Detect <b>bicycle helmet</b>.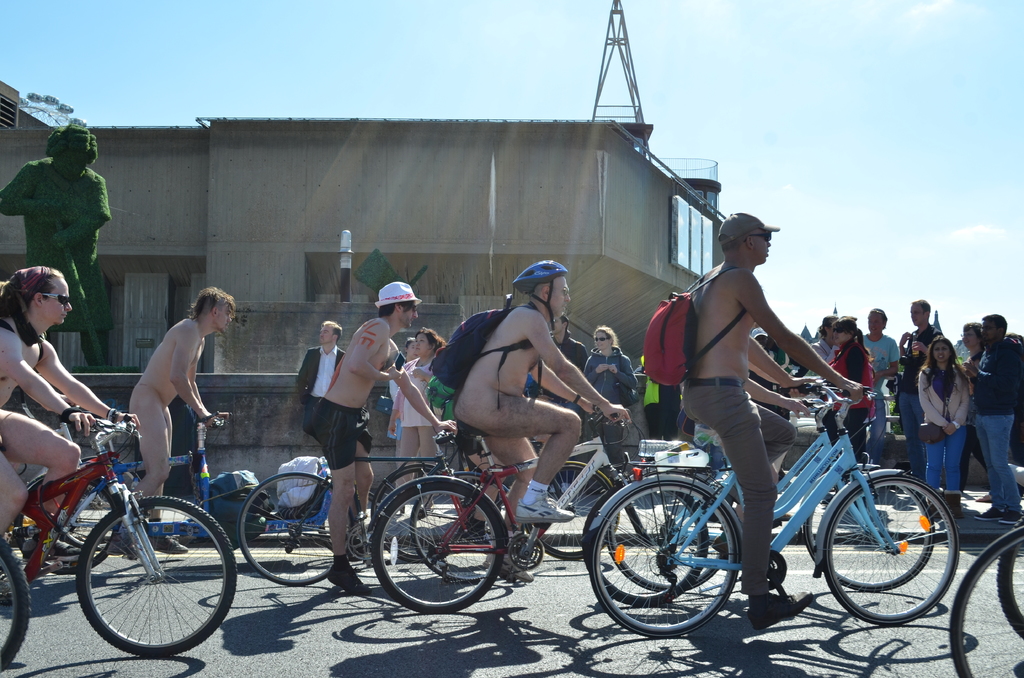
Detected at x1=515 y1=255 x2=561 y2=327.
